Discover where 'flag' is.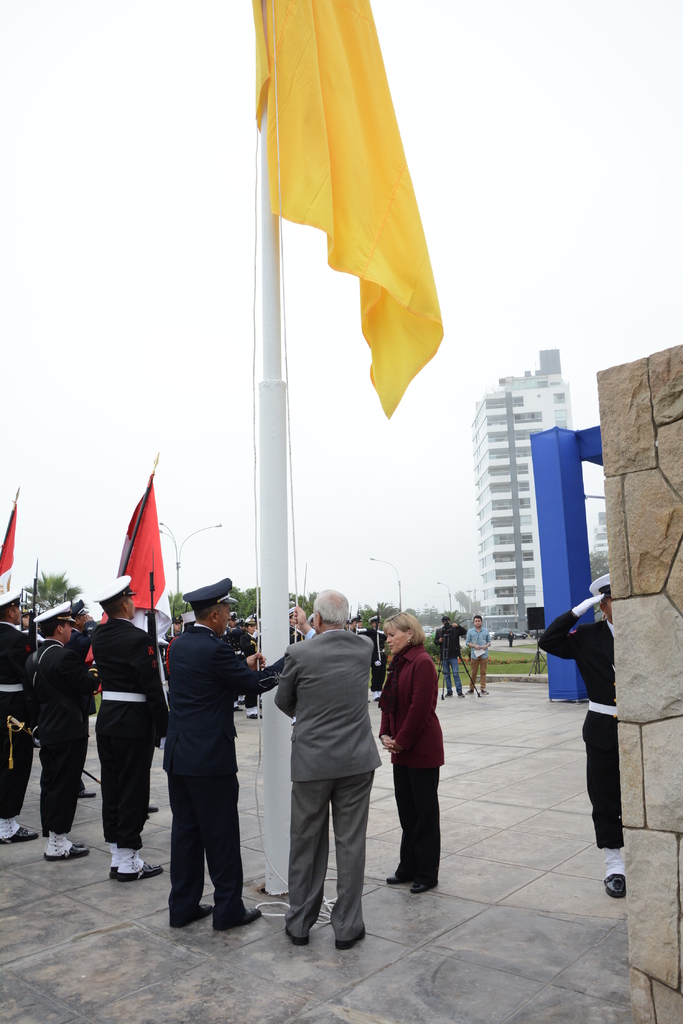
Discovered at <region>0, 502, 16, 575</region>.
